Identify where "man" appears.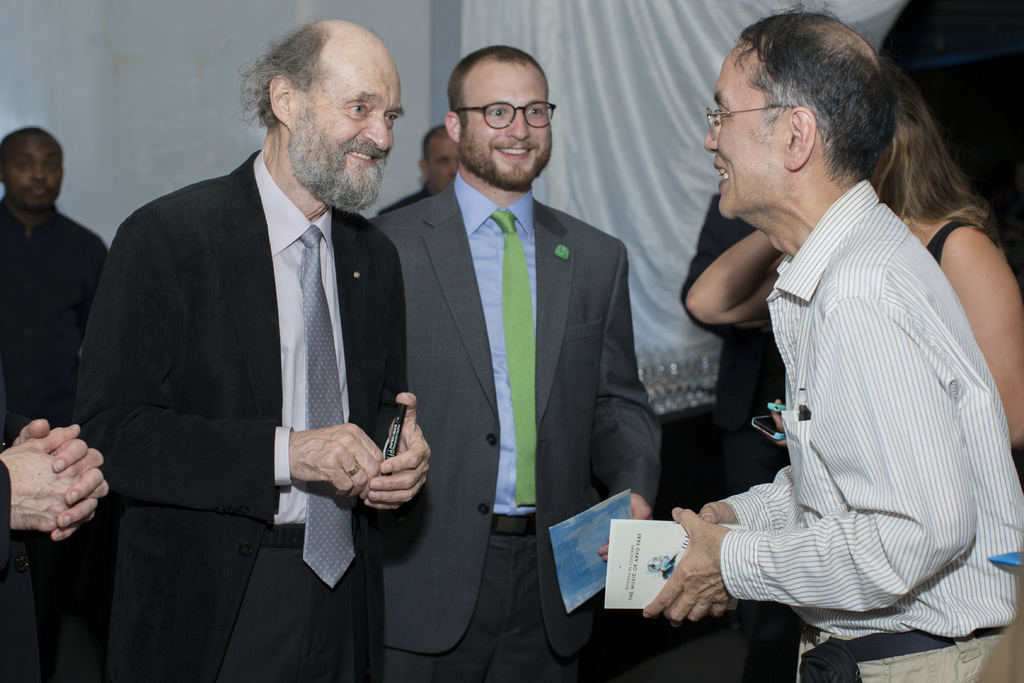
Appears at detection(681, 190, 803, 682).
